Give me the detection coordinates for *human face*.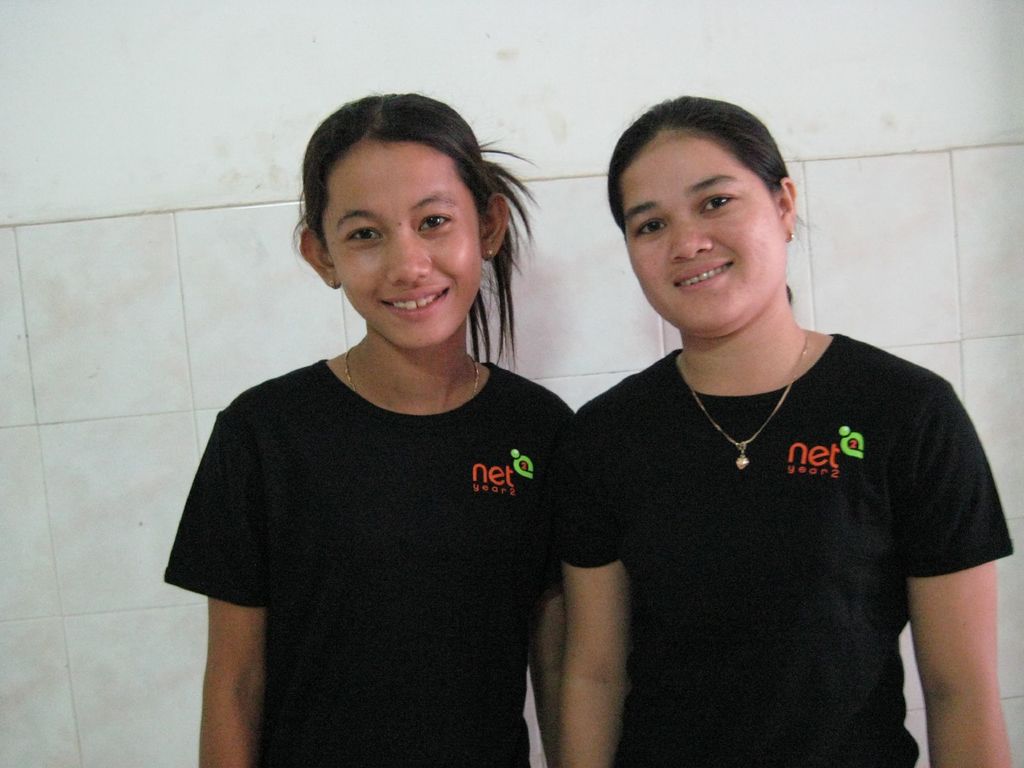
318 138 481 349.
